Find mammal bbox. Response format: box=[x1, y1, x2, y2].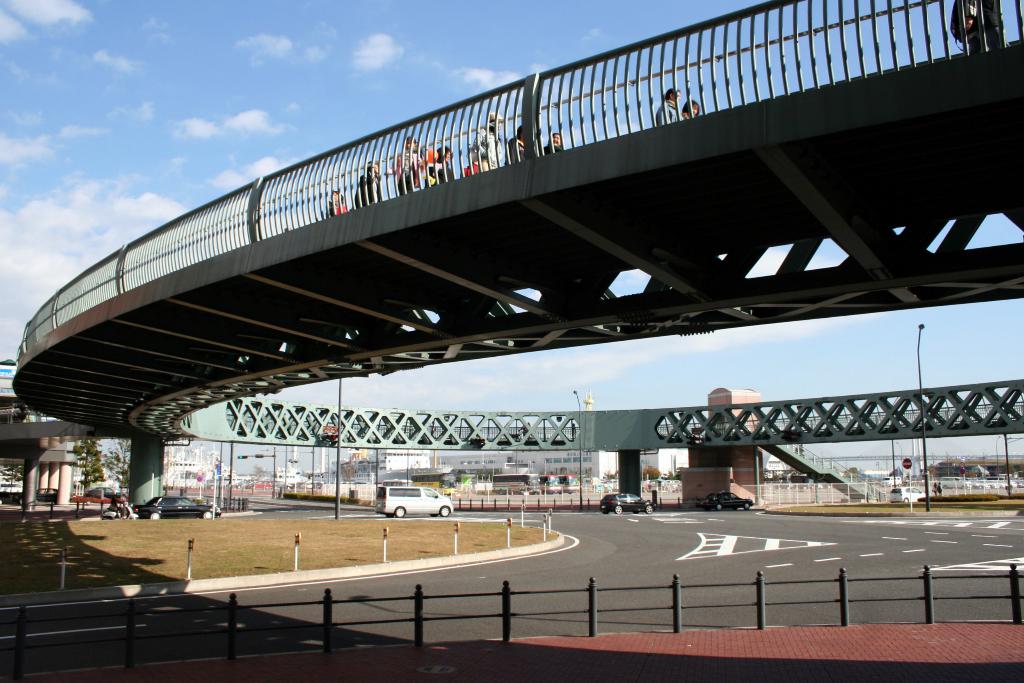
box=[110, 497, 123, 516].
